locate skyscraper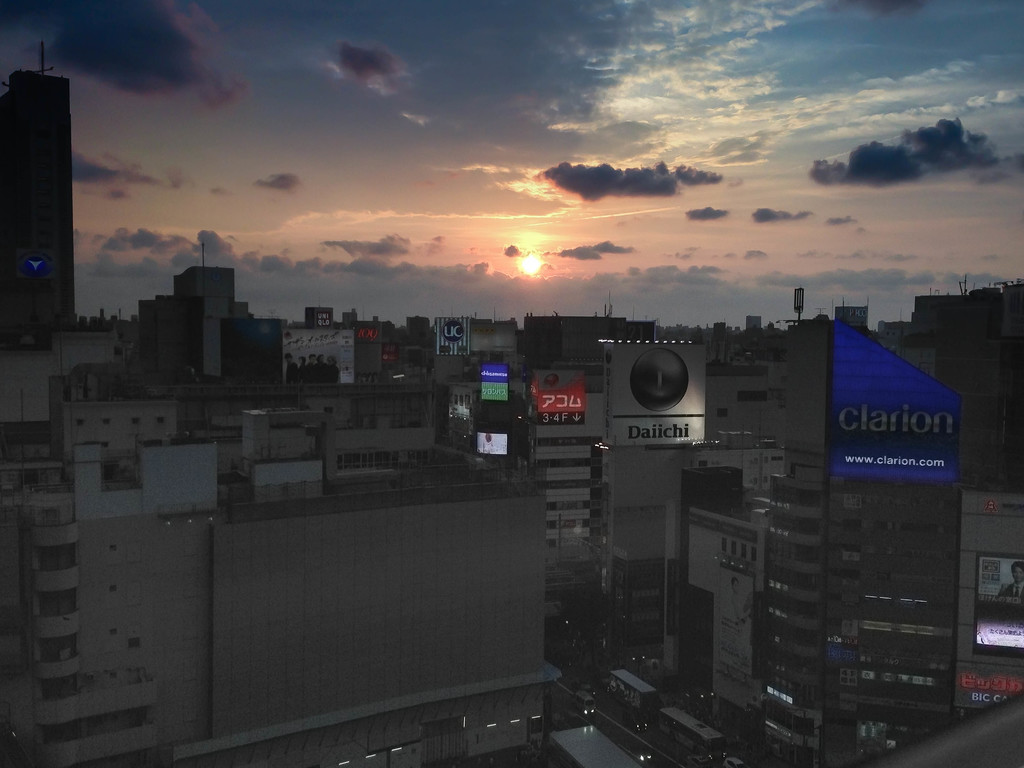
1,42,85,363
